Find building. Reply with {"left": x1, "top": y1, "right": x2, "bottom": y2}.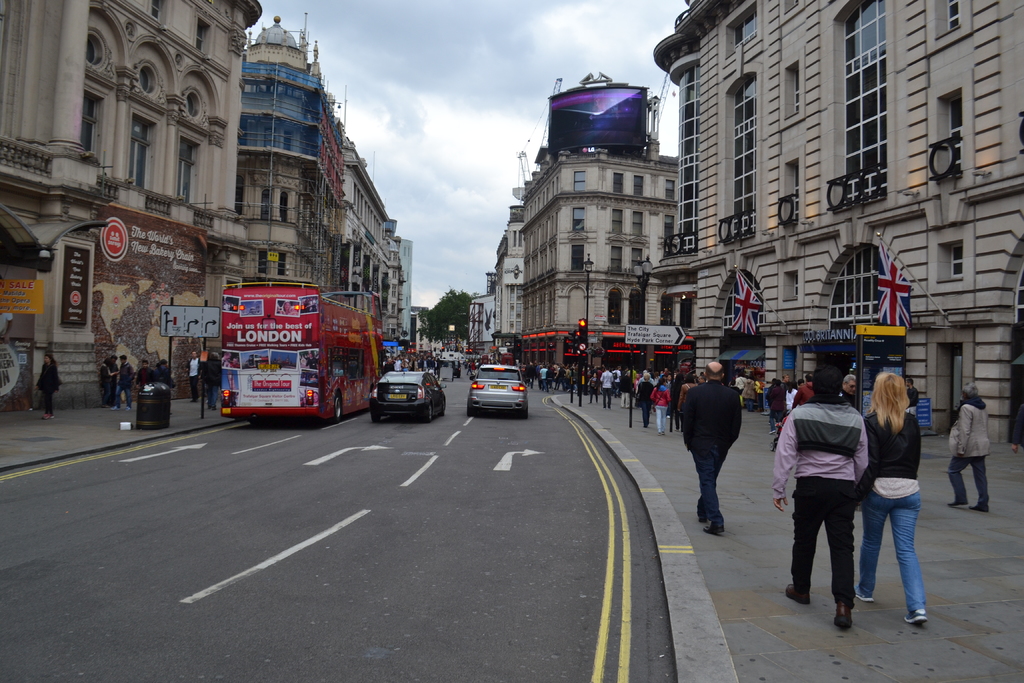
{"left": 351, "top": 136, "right": 404, "bottom": 339}.
